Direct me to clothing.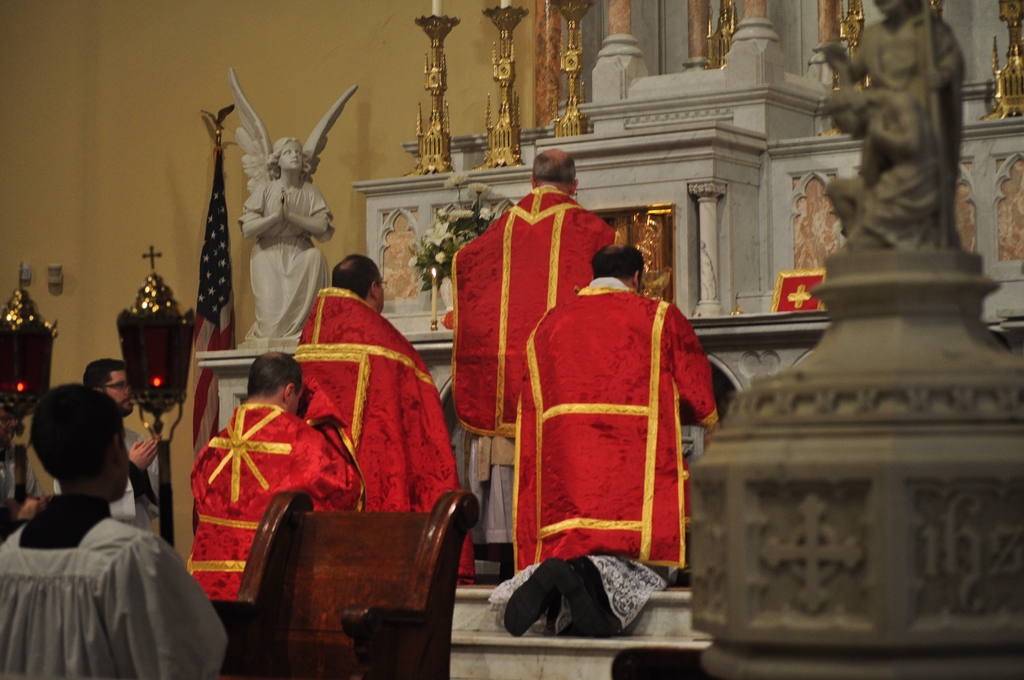
Direction: detection(0, 449, 47, 527).
